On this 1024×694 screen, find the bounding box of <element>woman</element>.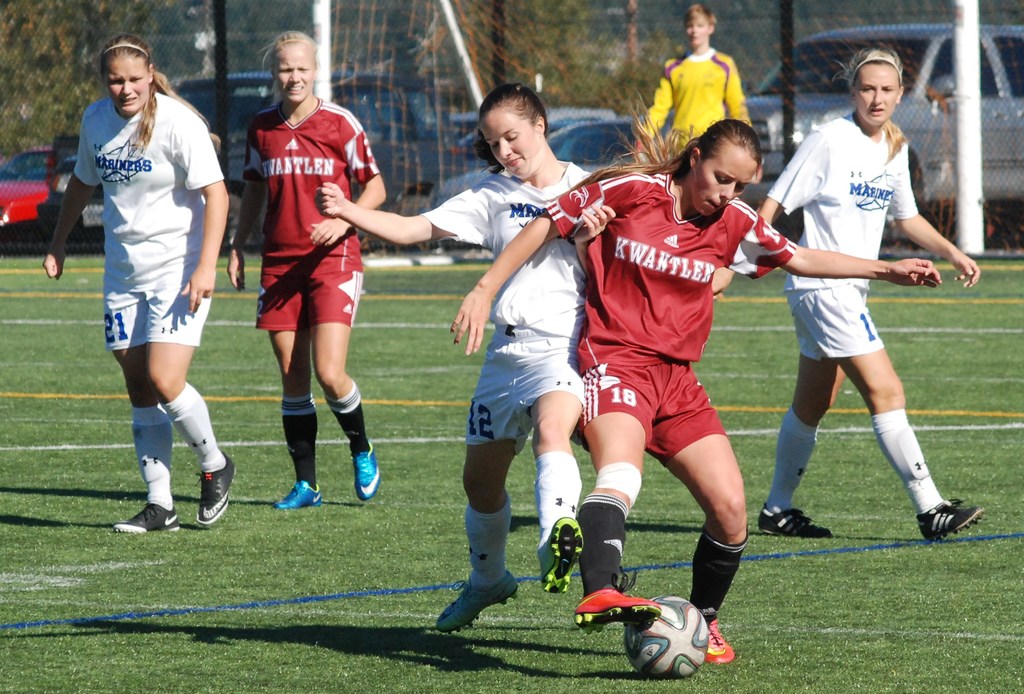
Bounding box: BBox(703, 38, 985, 541).
